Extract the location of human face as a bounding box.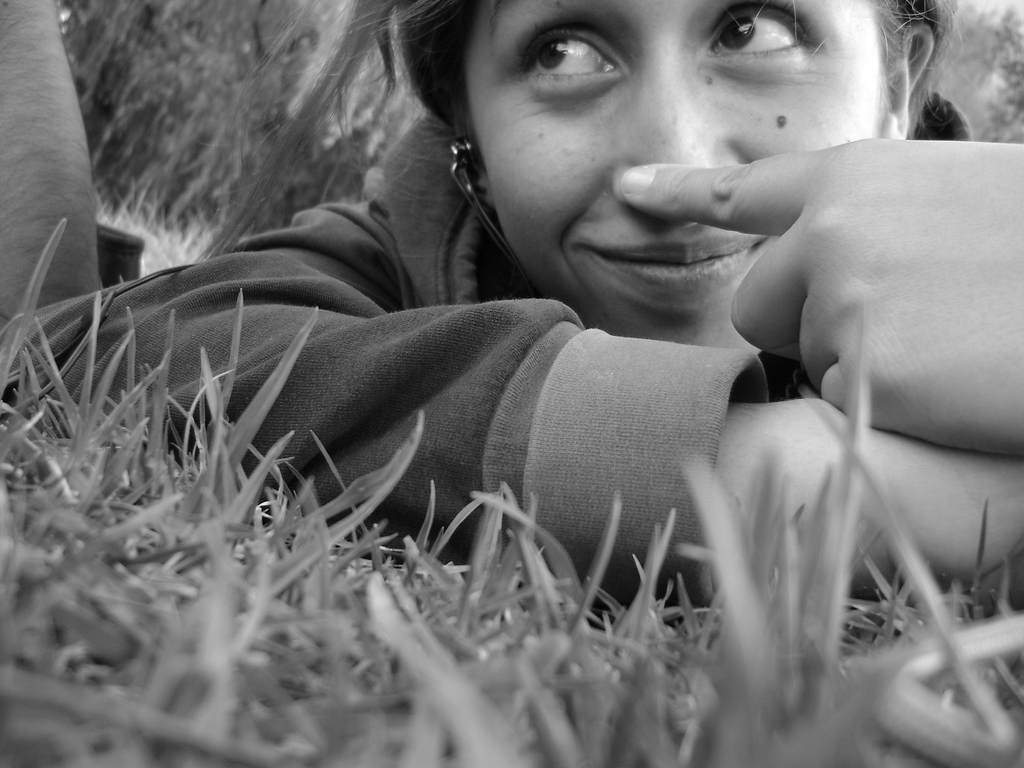
rect(459, 0, 884, 349).
